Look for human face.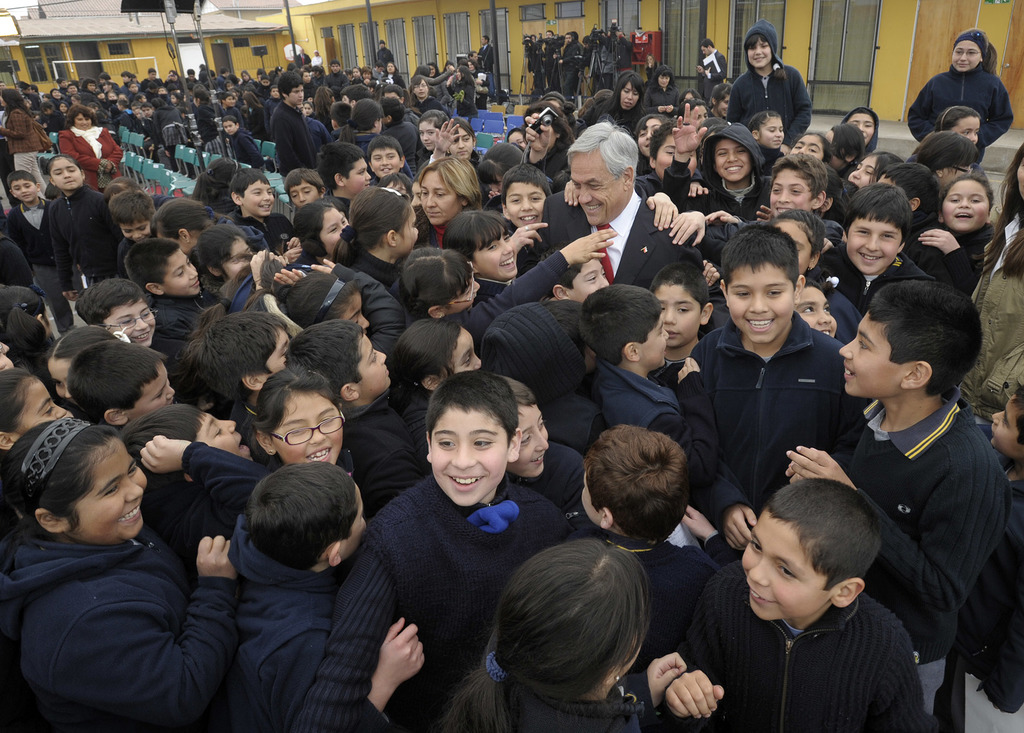
Found: x1=845, y1=154, x2=877, y2=184.
